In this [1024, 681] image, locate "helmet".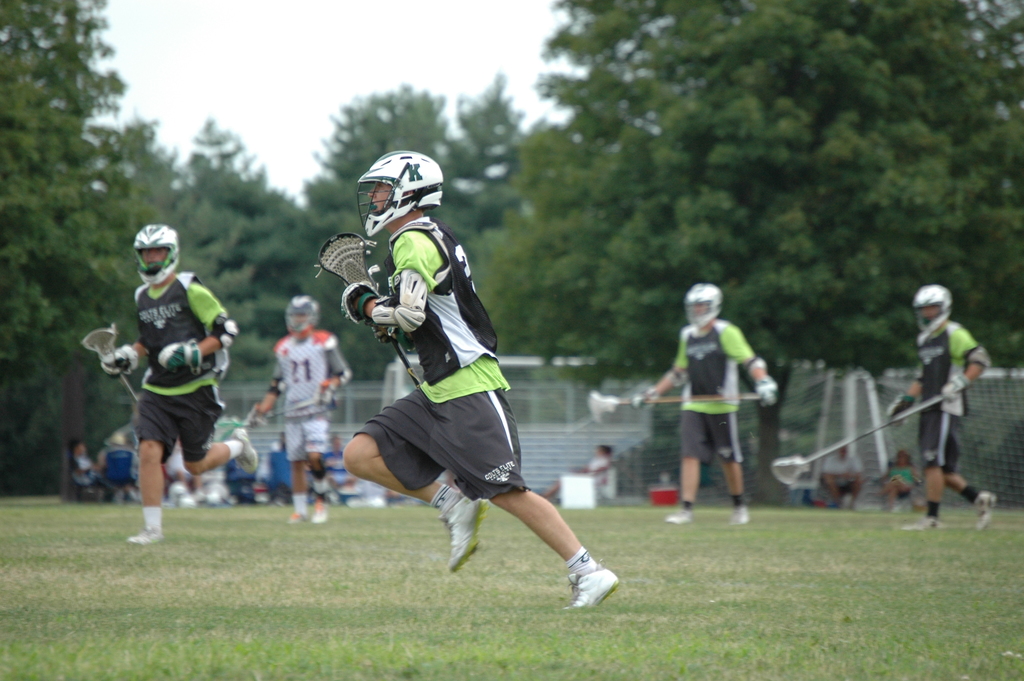
Bounding box: (x1=285, y1=291, x2=324, y2=343).
